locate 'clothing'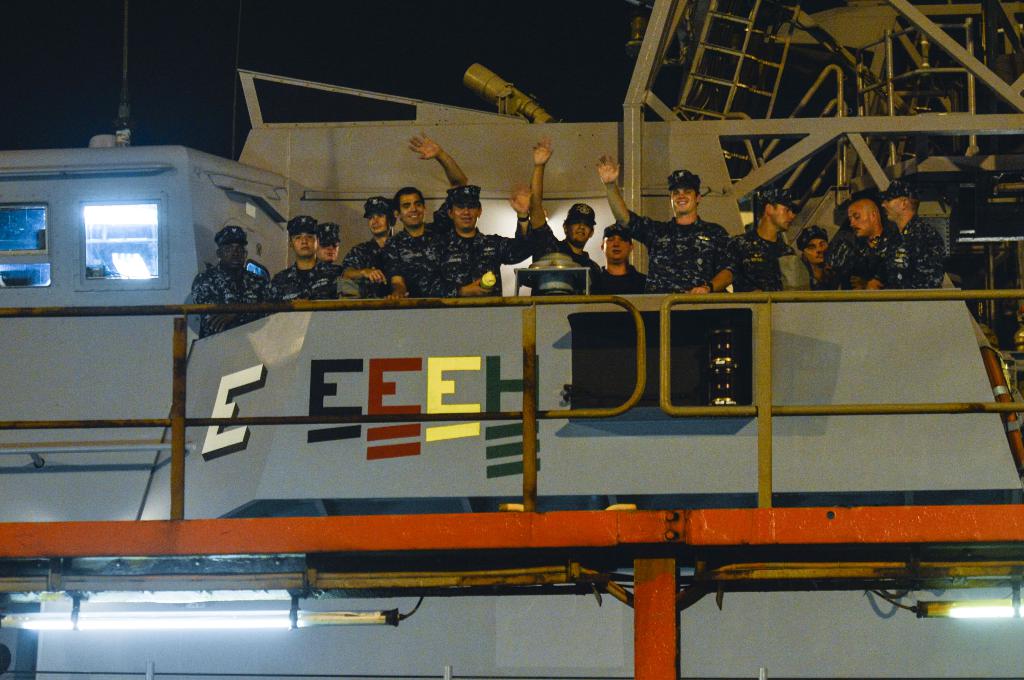
[384,194,450,294]
